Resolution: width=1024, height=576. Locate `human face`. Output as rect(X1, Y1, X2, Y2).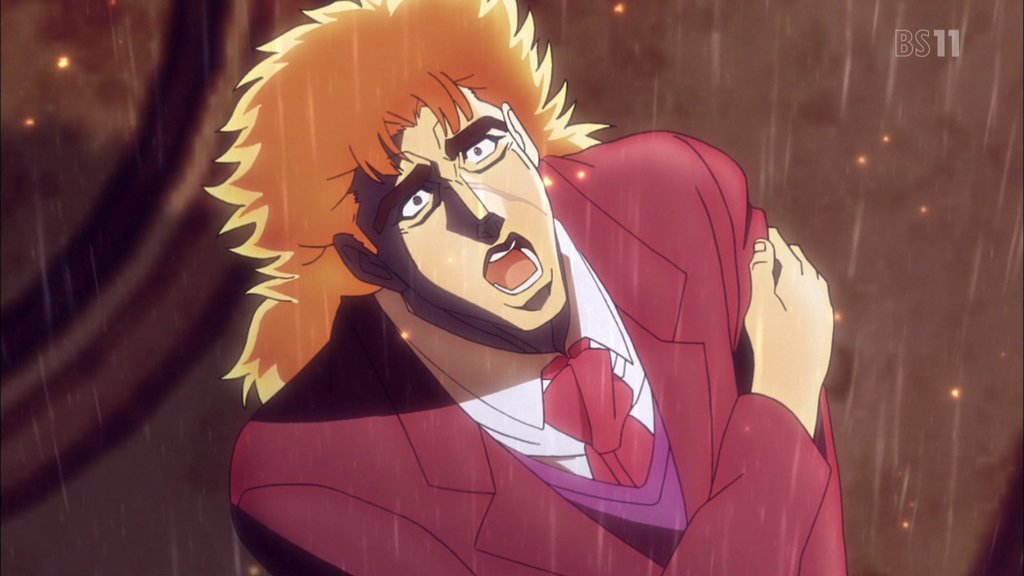
rect(348, 85, 569, 335).
